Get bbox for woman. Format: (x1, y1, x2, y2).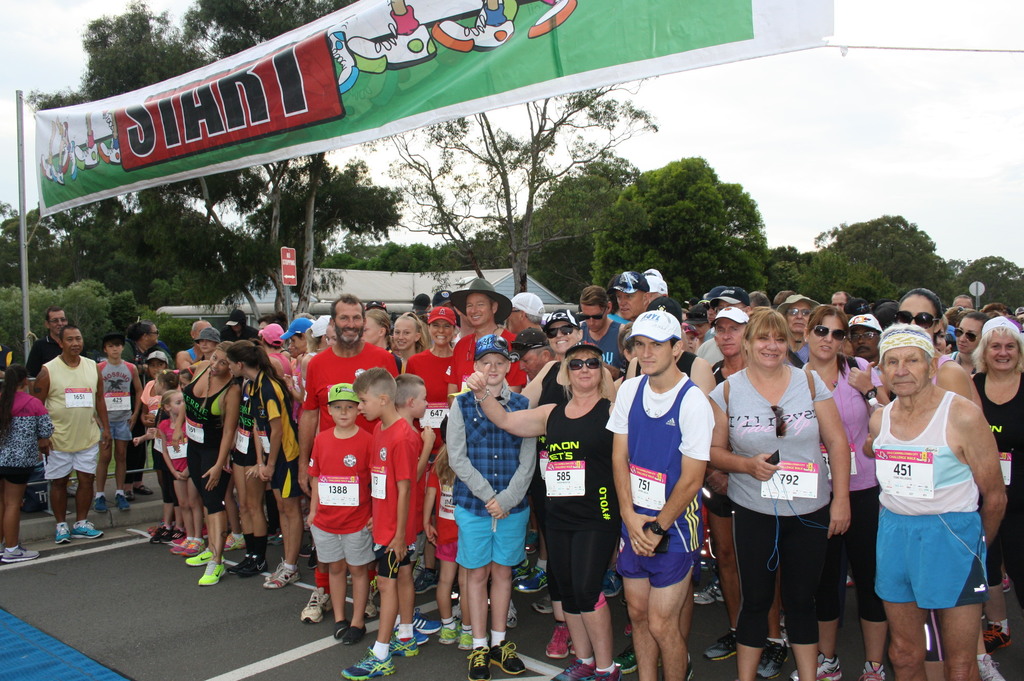
(701, 308, 830, 680).
